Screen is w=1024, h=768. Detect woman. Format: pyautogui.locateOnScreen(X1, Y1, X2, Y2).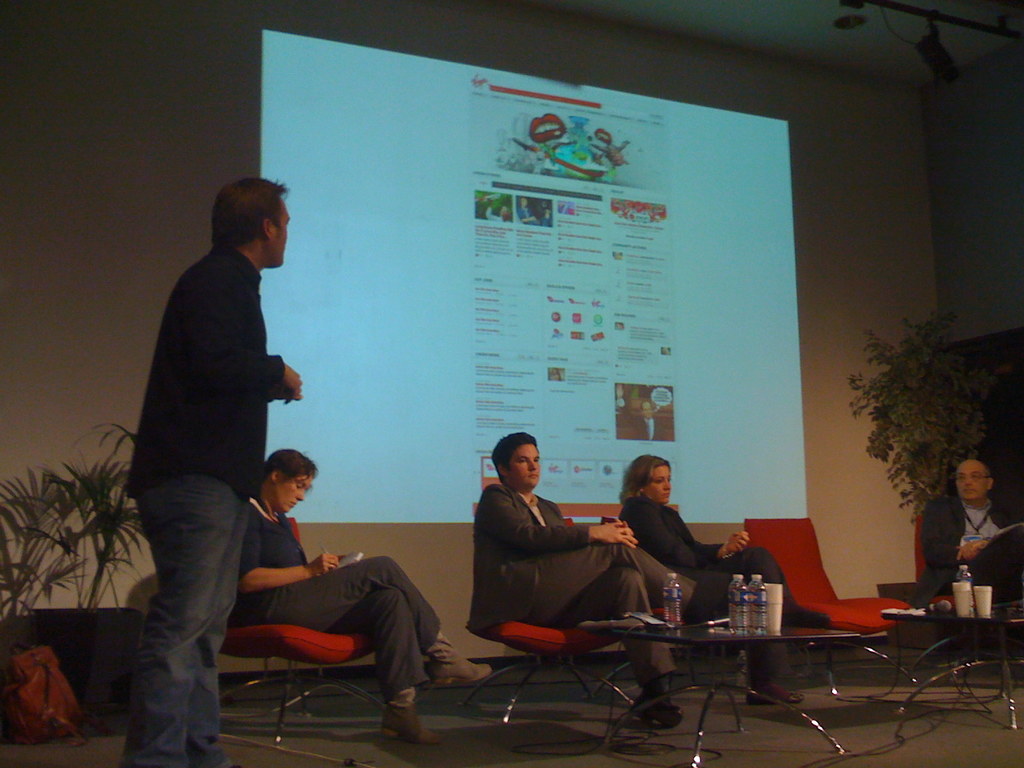
pyautogui.locateOnScreen(615, 458, 838, 710).
